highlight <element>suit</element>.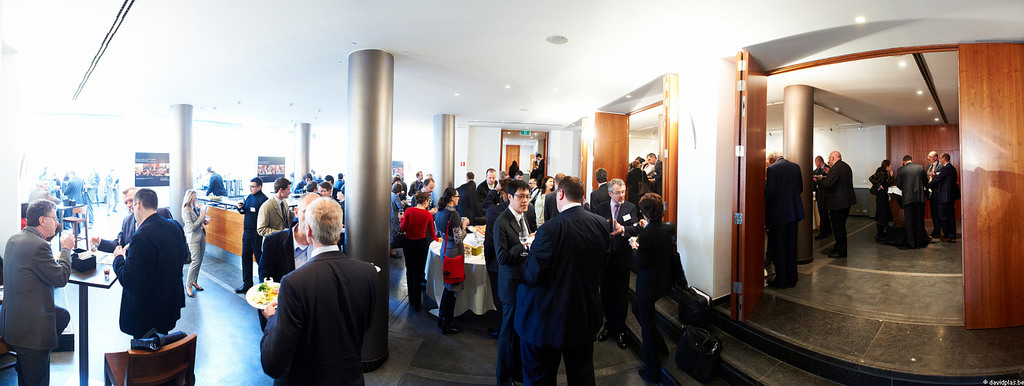
Highlighted region: 238/194/266/280.
